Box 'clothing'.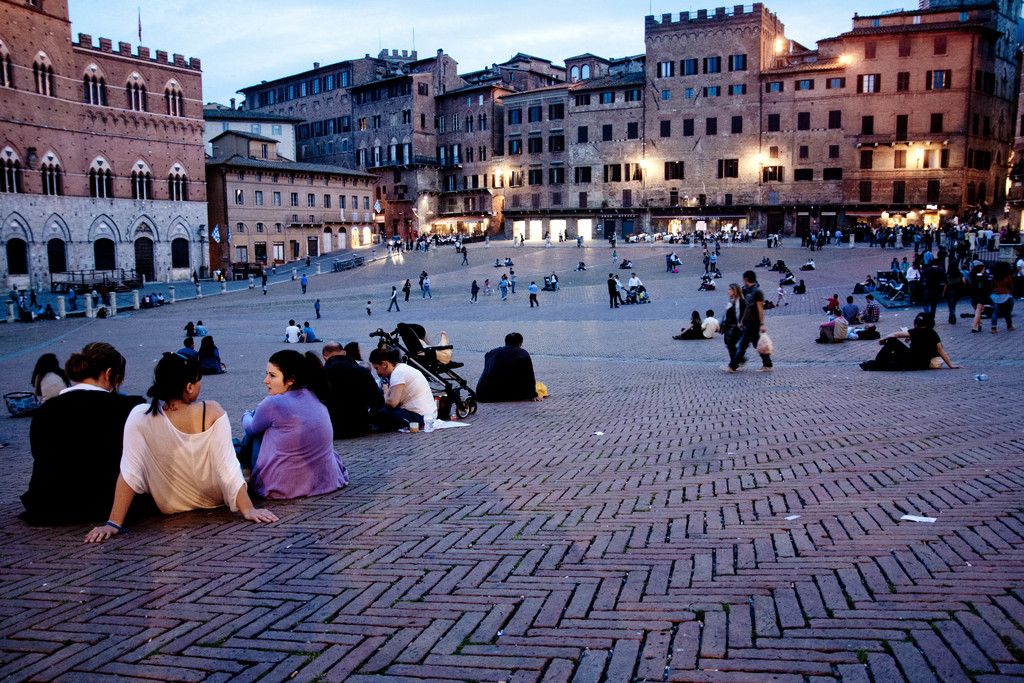
locate(678, 318, 701, 338).
